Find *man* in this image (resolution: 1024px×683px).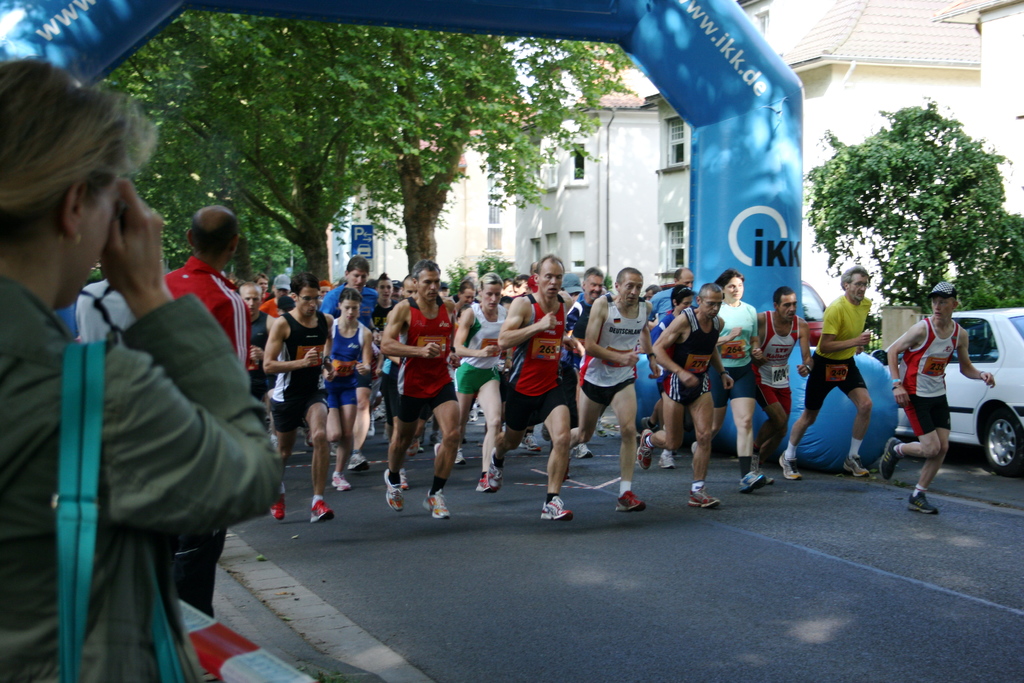
locate(240, 279, 272, 482).
